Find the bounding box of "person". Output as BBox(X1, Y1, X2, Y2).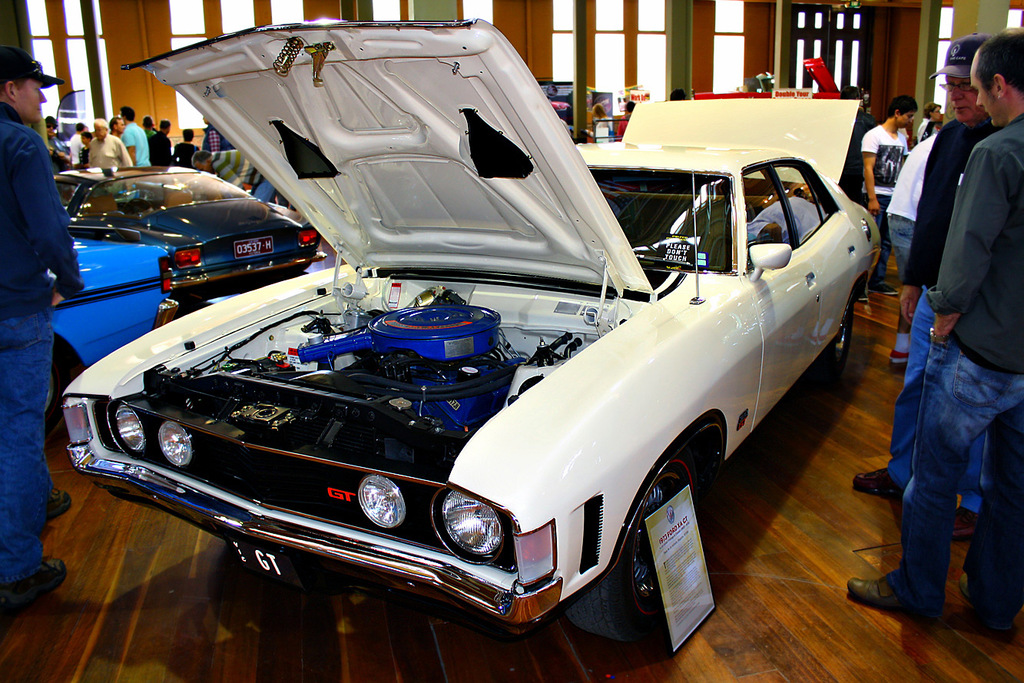
BBox(0, 46, 85, 608).
